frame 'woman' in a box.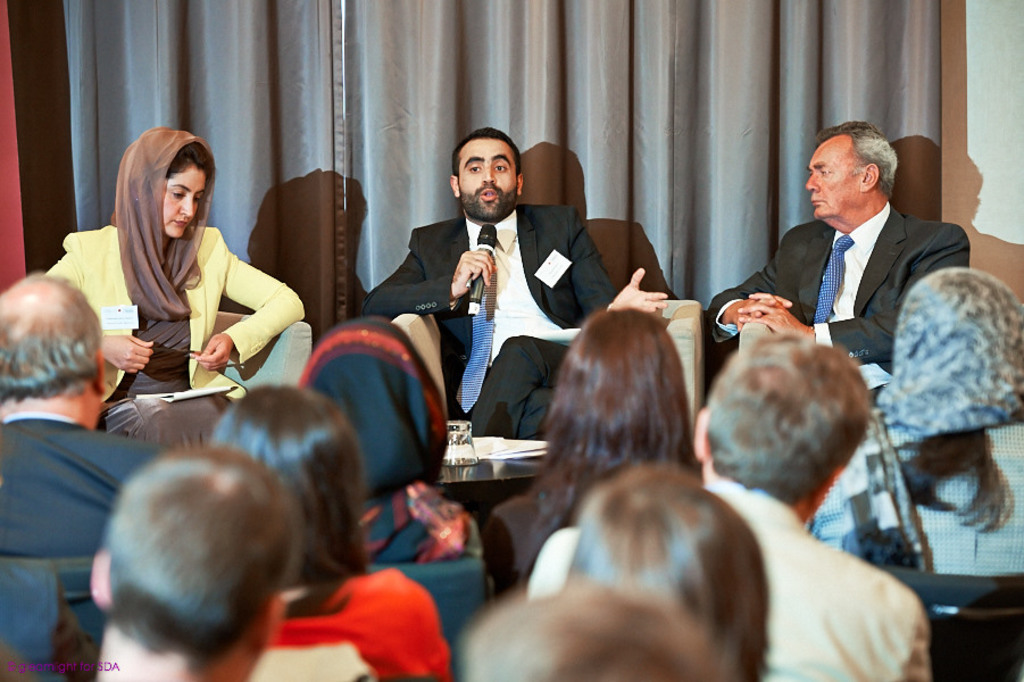
[x1=491, y1=311, x2=697, y2=592].
